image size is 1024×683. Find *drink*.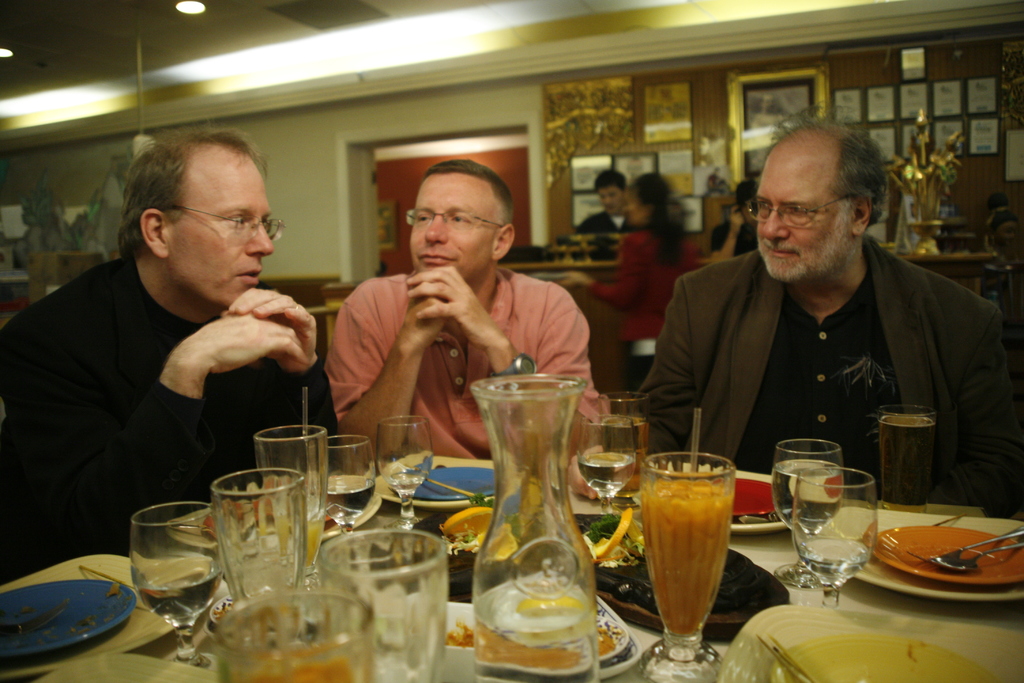
bbox(477, 351, 613, 682).
